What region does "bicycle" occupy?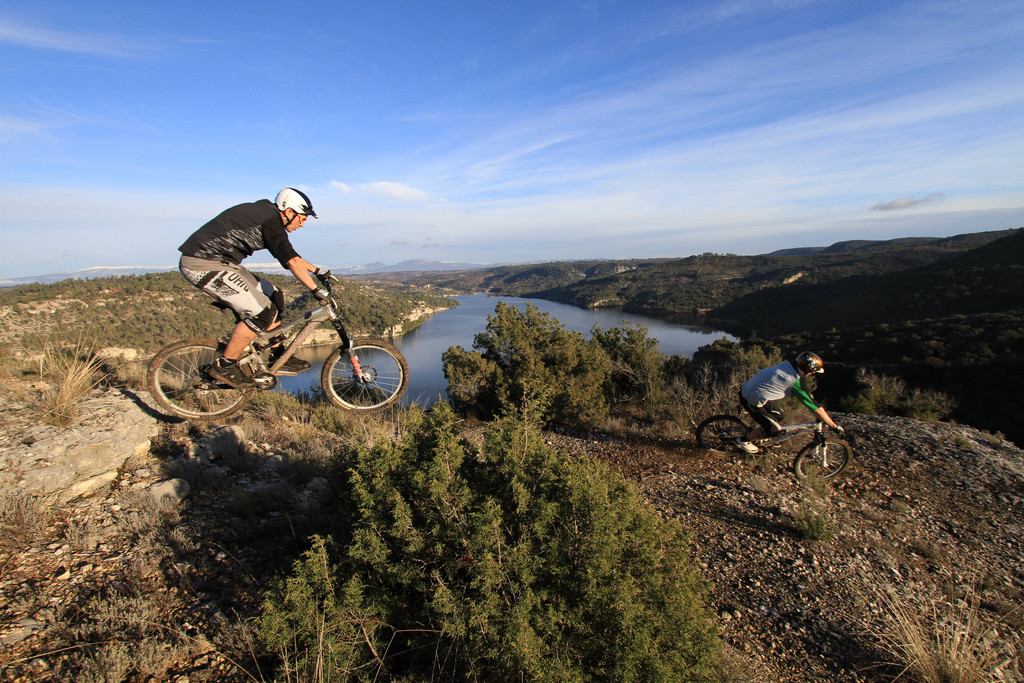
box=[693, 392, 853, 483].
